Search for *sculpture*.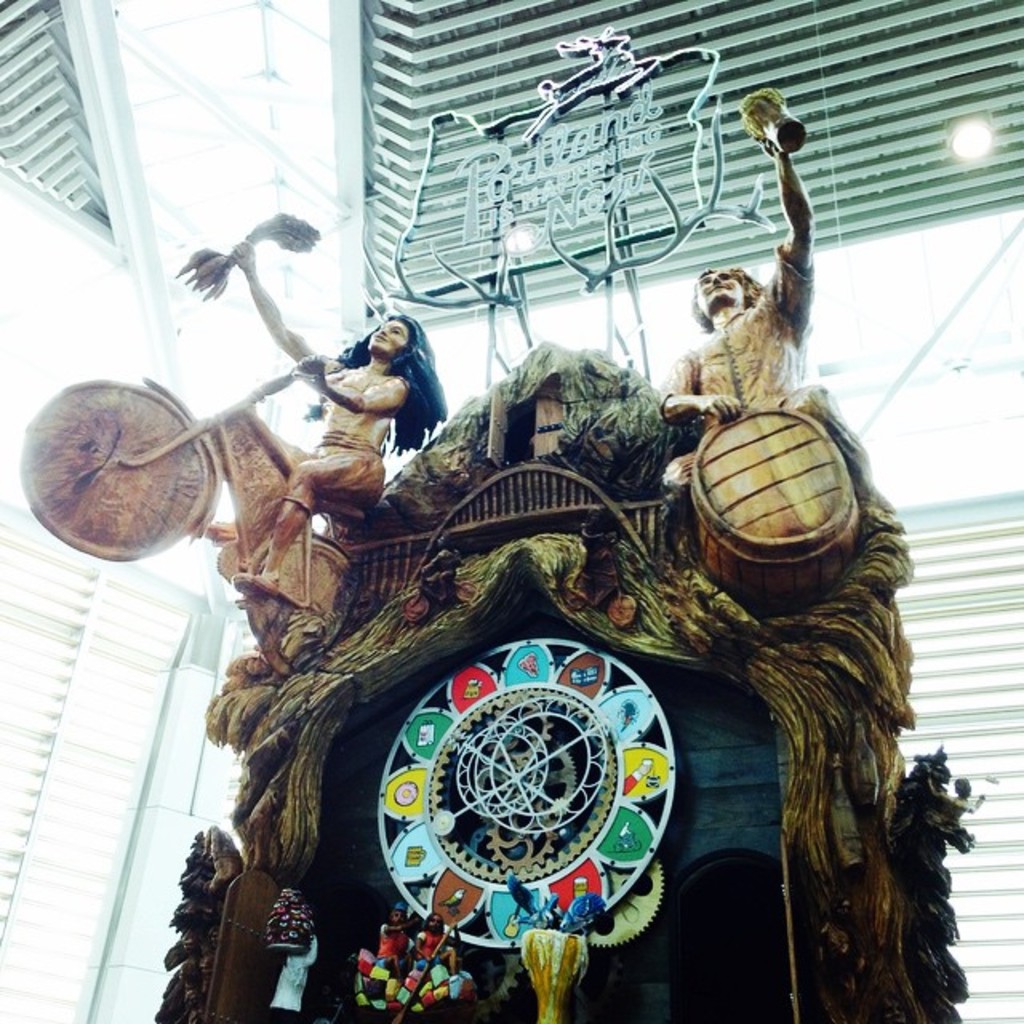
Found at (662, 139, 866, 474).
